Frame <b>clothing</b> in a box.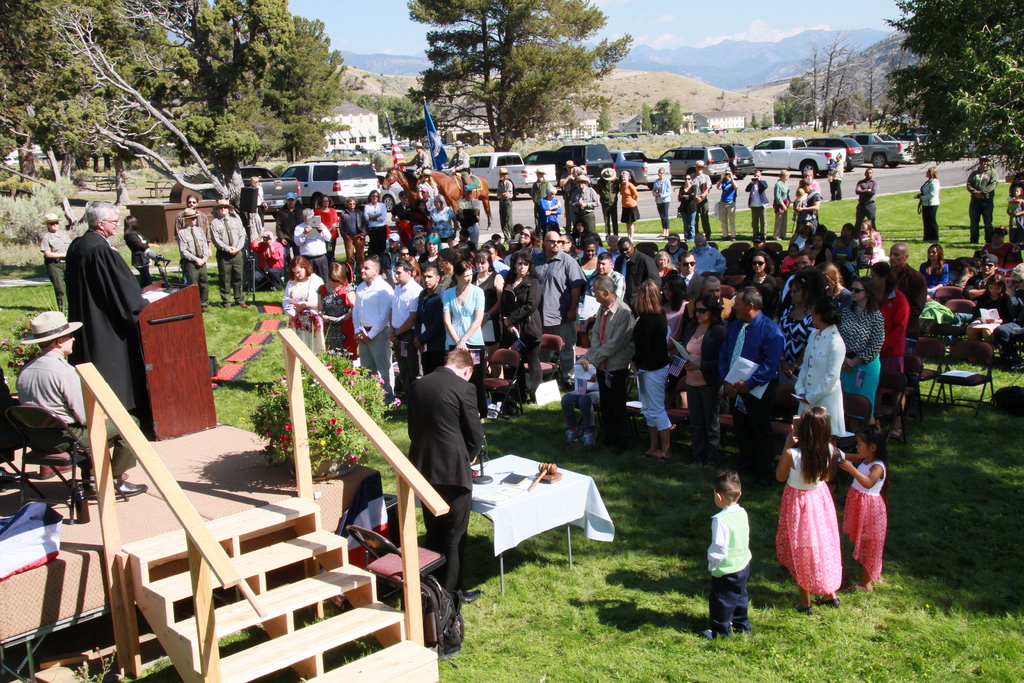
left=408, top=370, right=488, bottom=592.
